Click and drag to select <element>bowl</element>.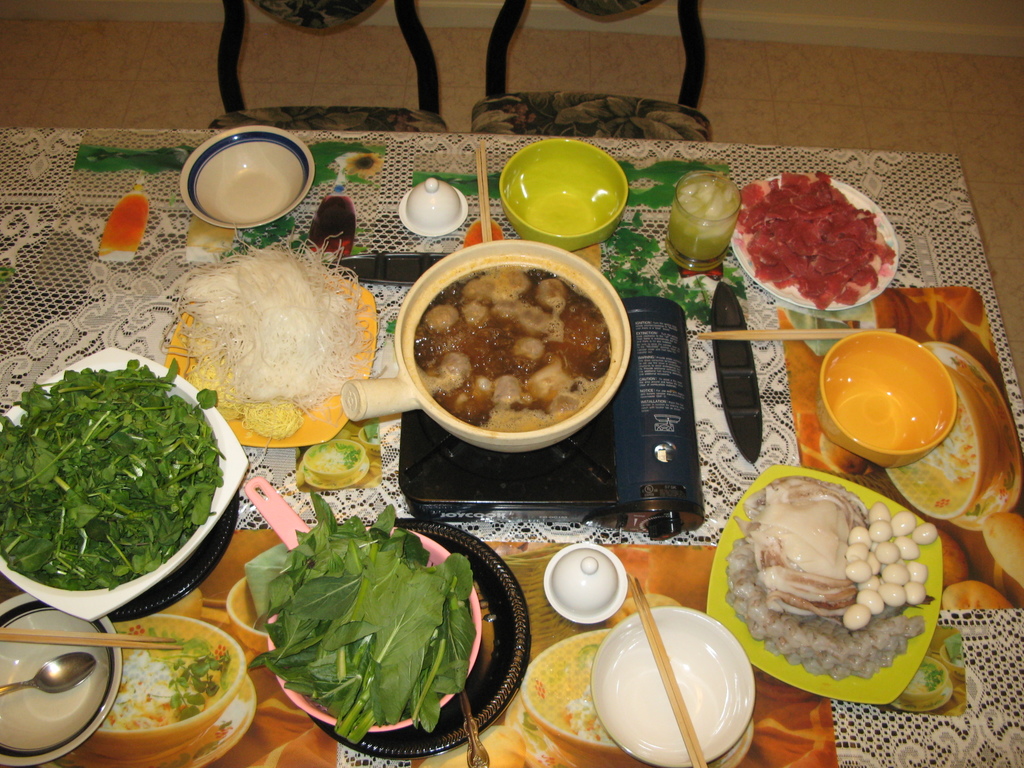
Selection: 268:526:483:734.
